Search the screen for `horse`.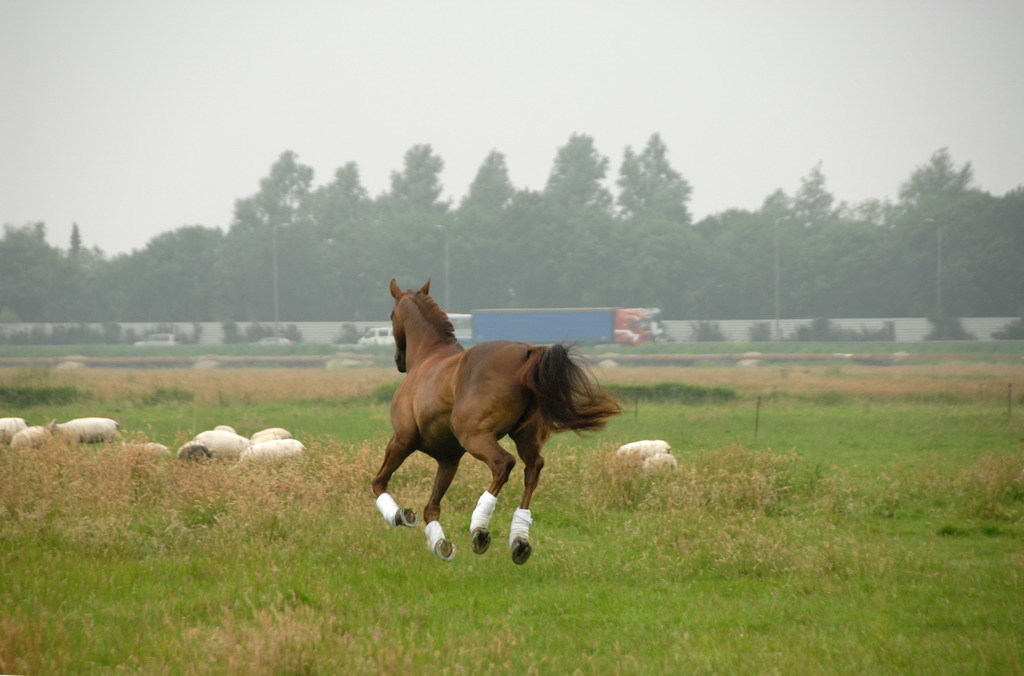
Found at (x1=370, y1=277, x2=628, y2=567).
